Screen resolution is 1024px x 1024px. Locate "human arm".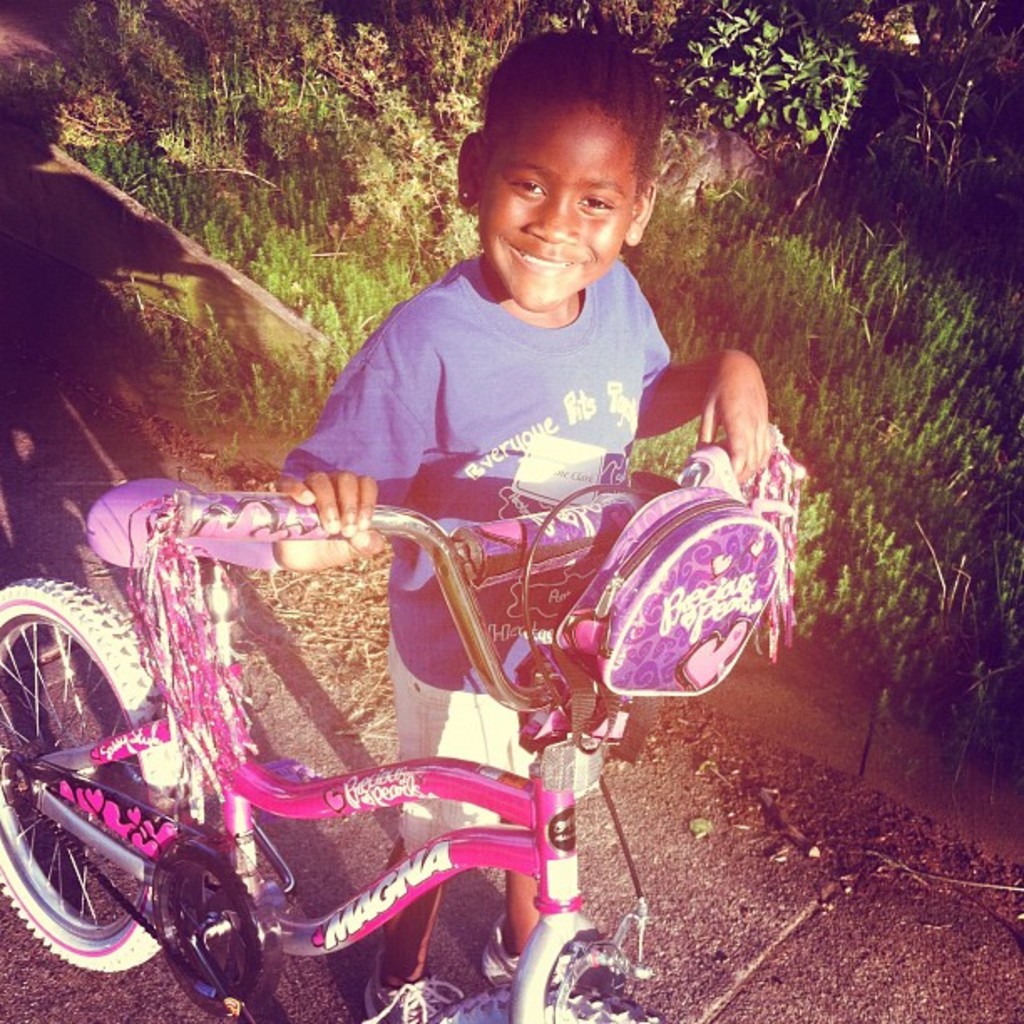
661:335:788:485.
